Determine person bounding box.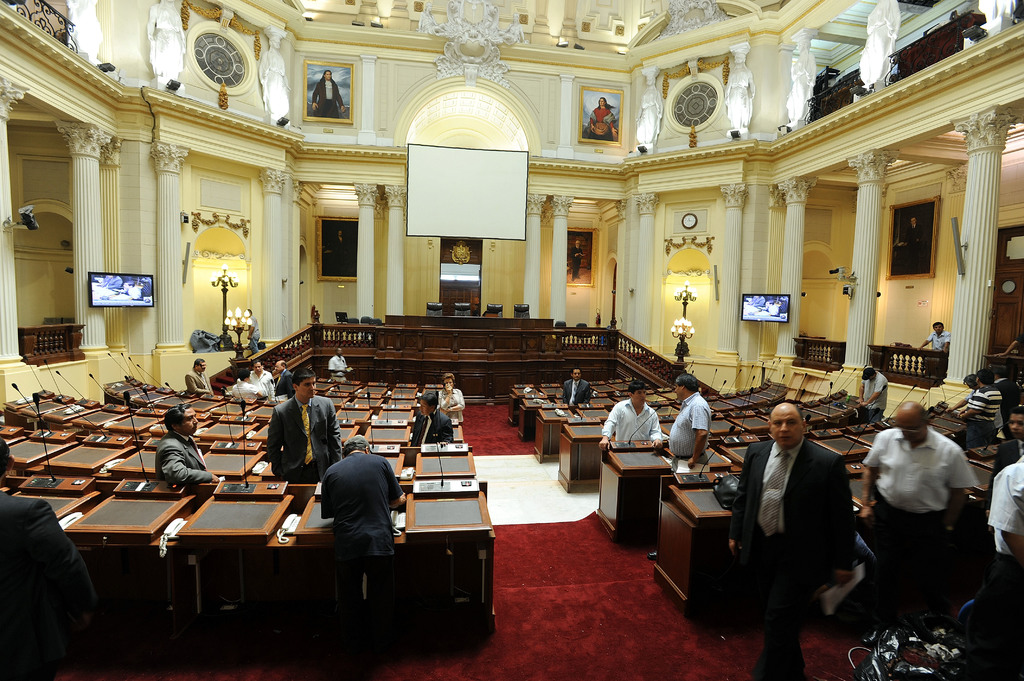
Determined: 598:380:663:451.
